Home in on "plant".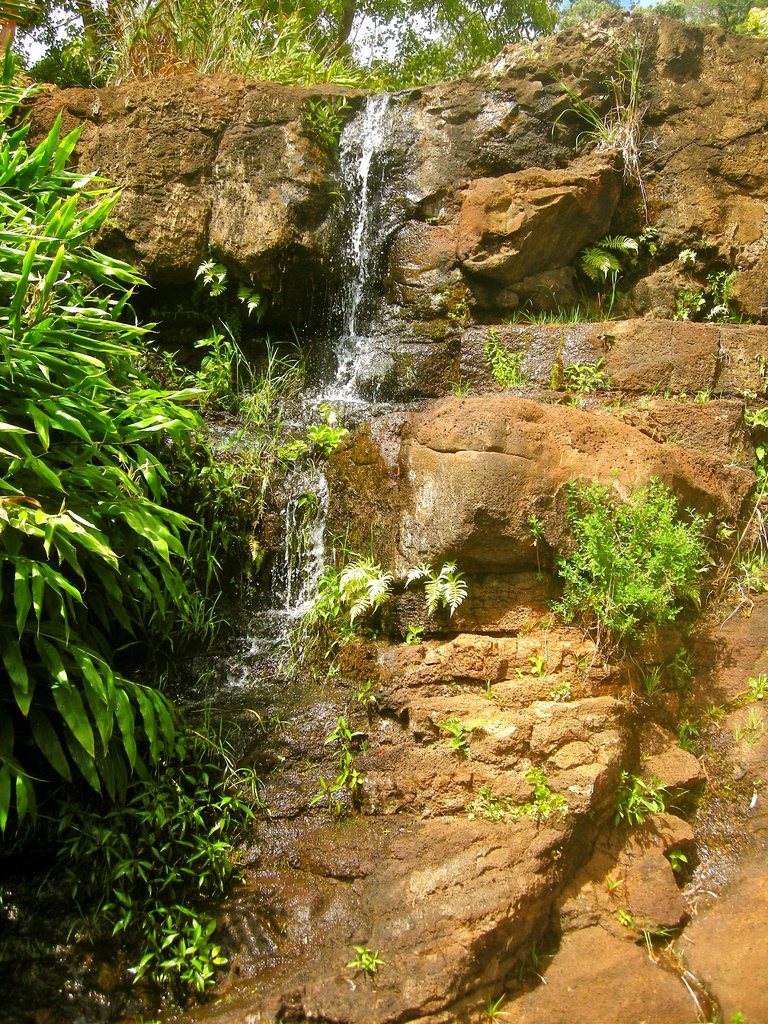
Homed in at locate(562, 356, 609, 392).
